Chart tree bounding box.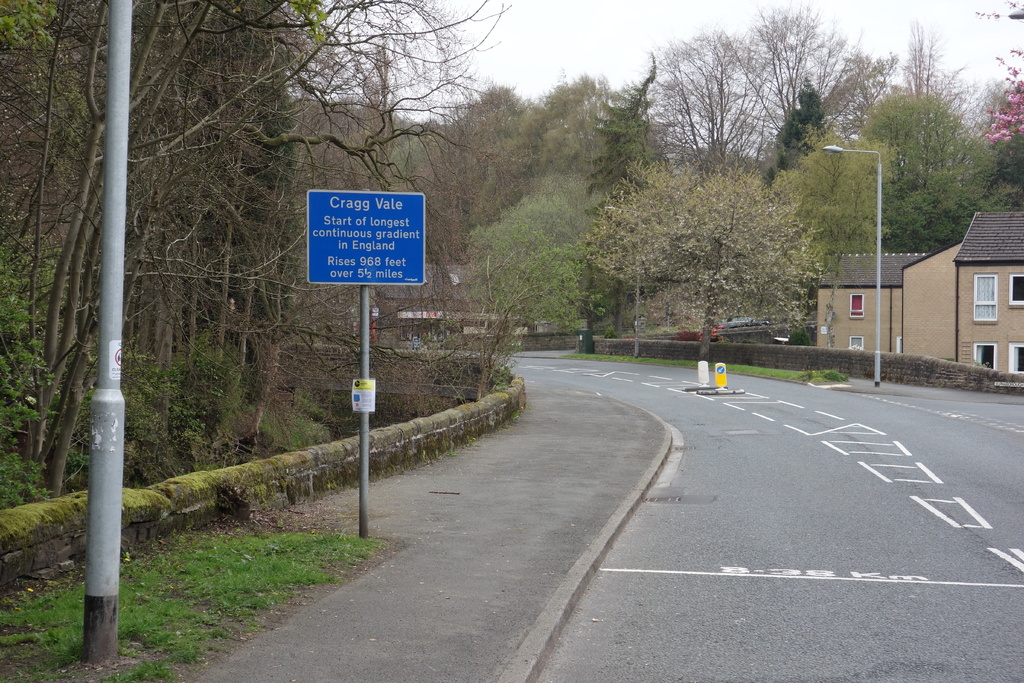
Charted: bbox=(458, 170, 593, 397).
